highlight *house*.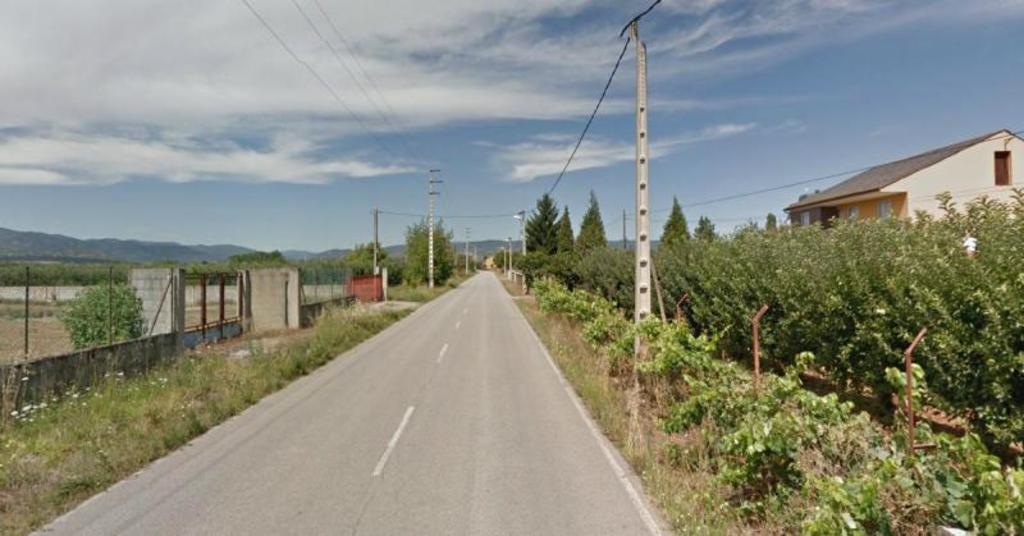
Highlighted region: [787, 128, 1023, 255].
